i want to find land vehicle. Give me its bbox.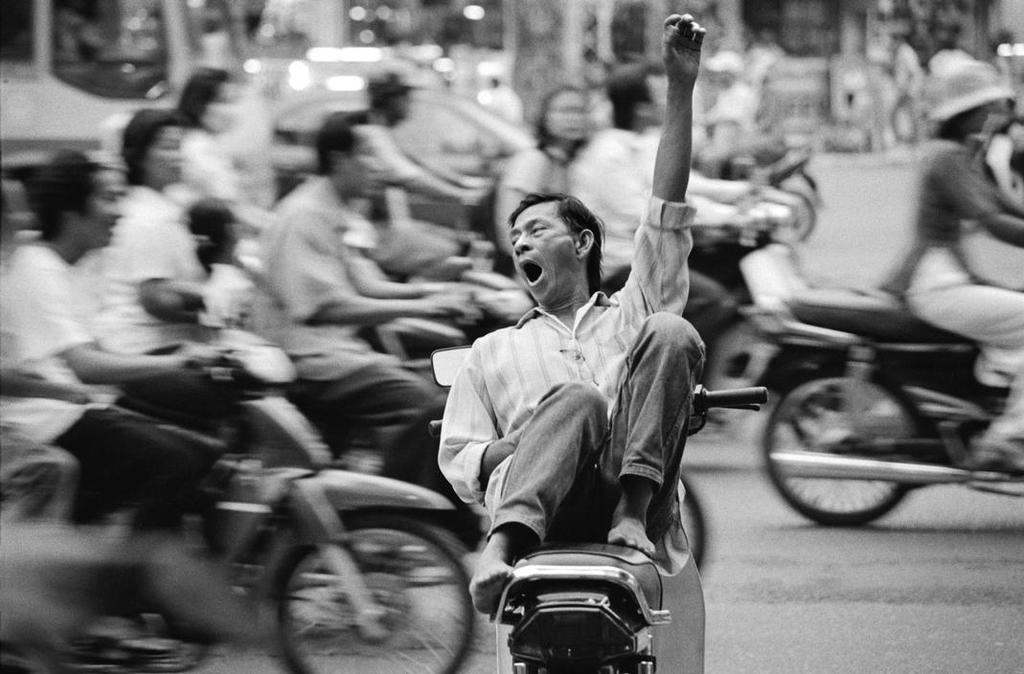
705,260,1015,557.
